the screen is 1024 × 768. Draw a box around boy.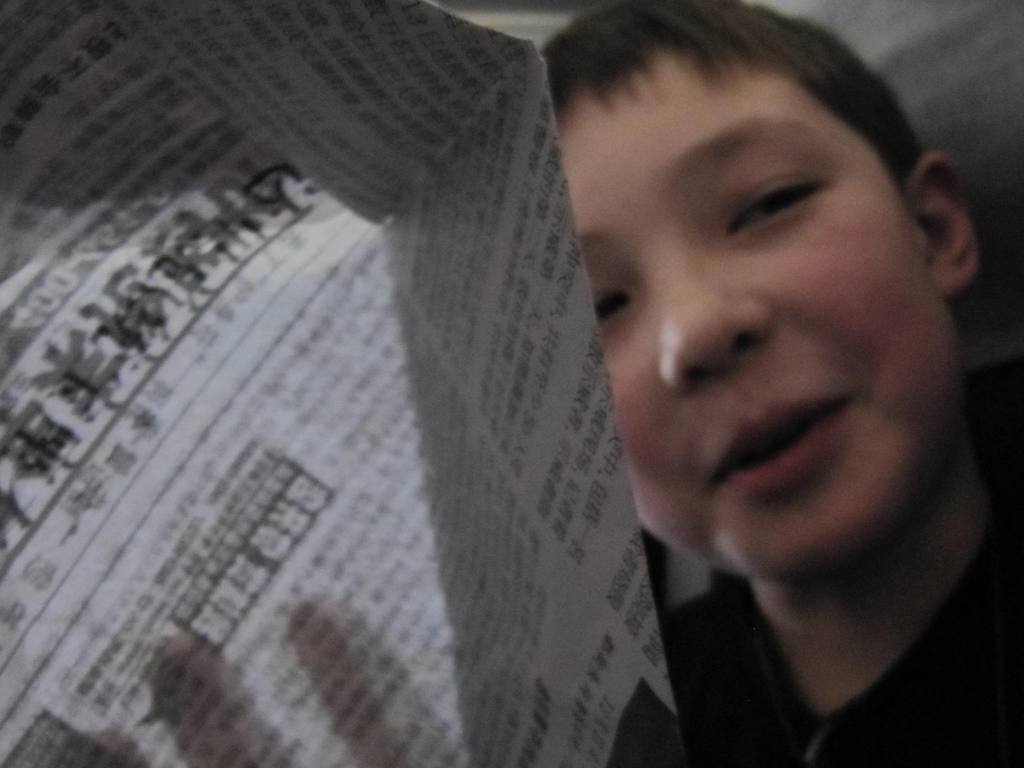
select_region(68, 0, 1023, 767).
